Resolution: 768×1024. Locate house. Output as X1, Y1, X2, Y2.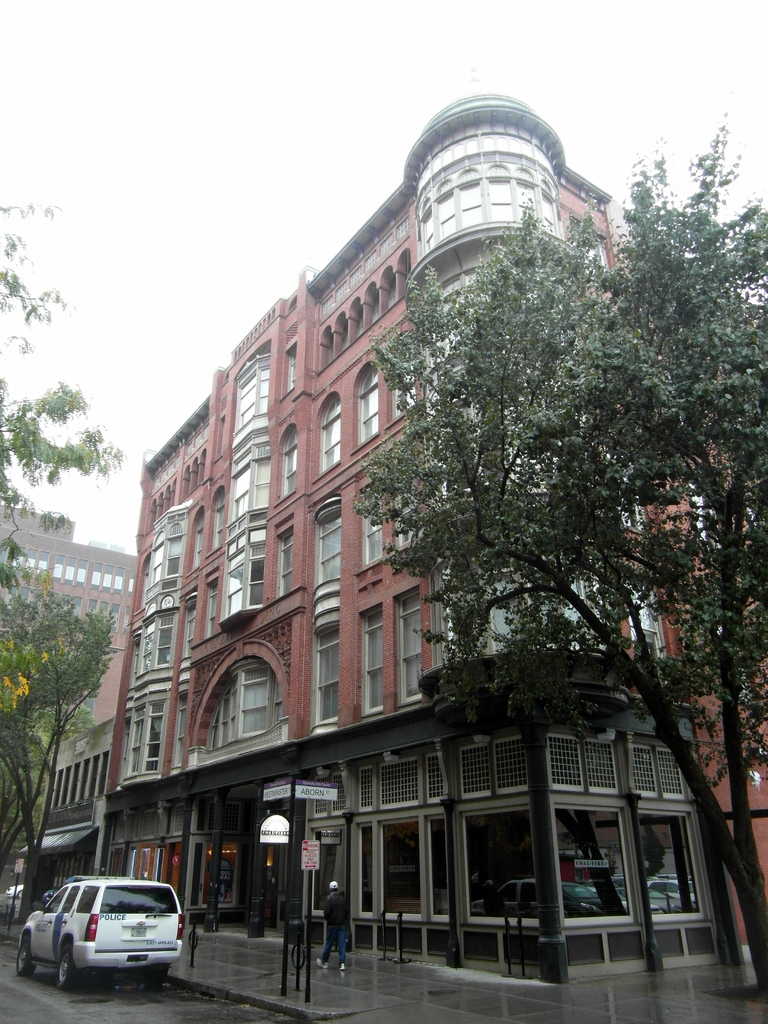
0, 500, 147, 762.
